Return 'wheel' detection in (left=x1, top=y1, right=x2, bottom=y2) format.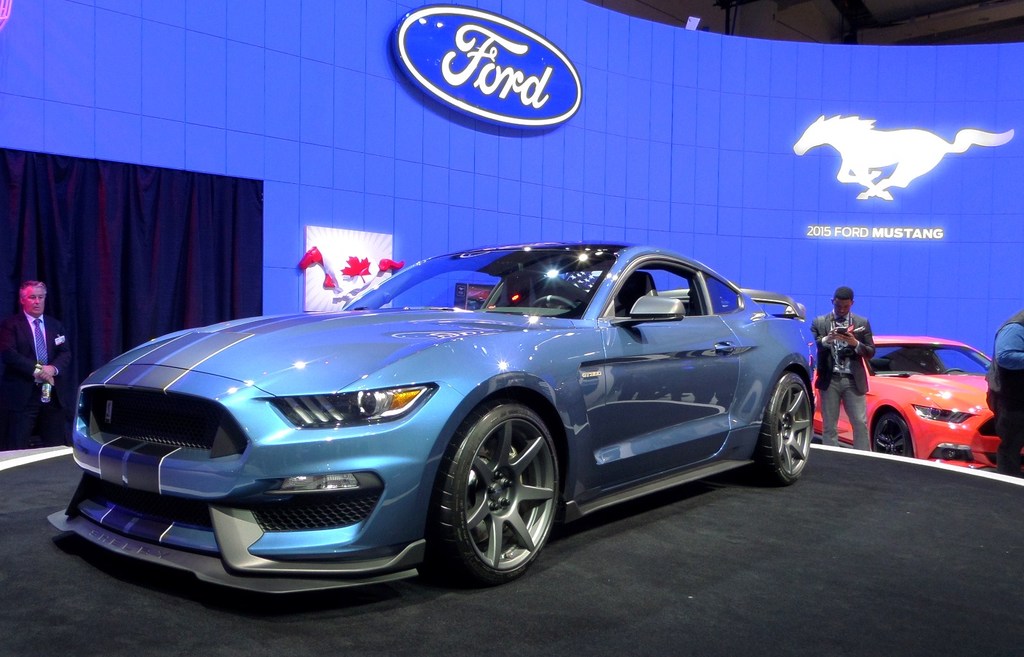
(left=531, top=295, right=579, bottom=315).
